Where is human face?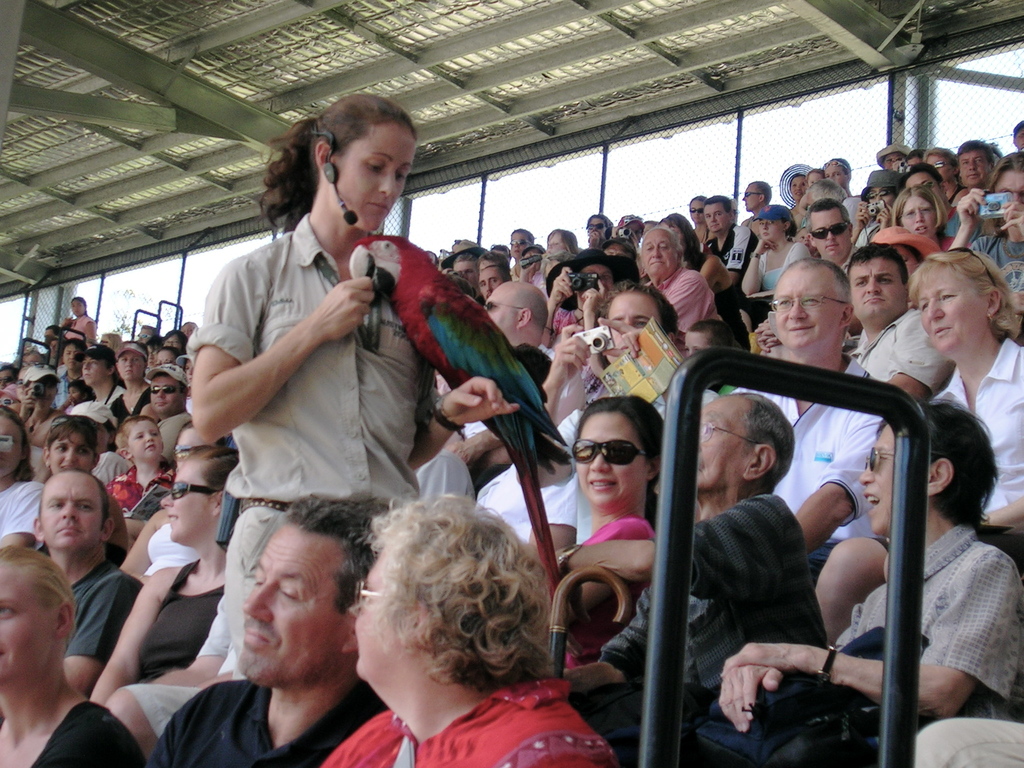
508/230/527/257.
